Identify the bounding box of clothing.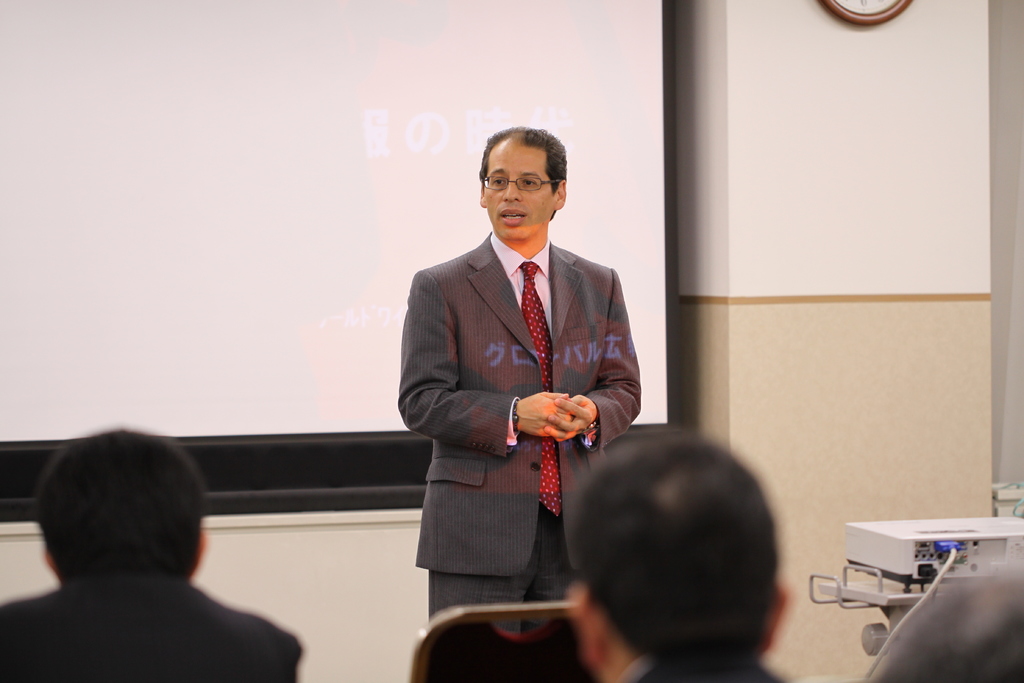
[left=389, top=208, right=634, bottom=615].
